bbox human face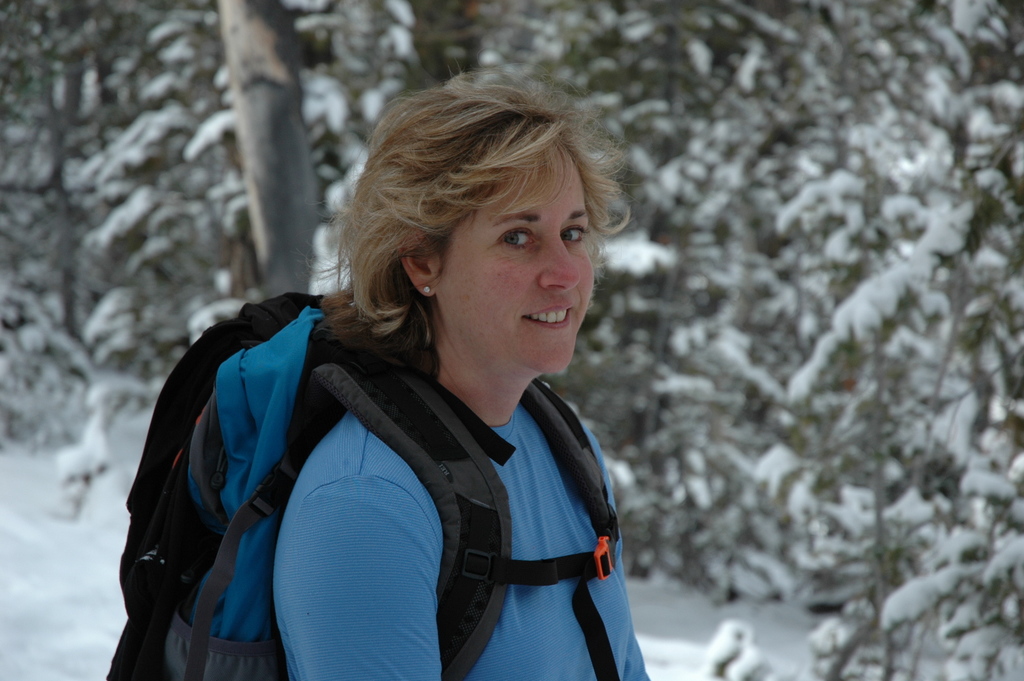
bbox=(435, 148, 593, 373)
